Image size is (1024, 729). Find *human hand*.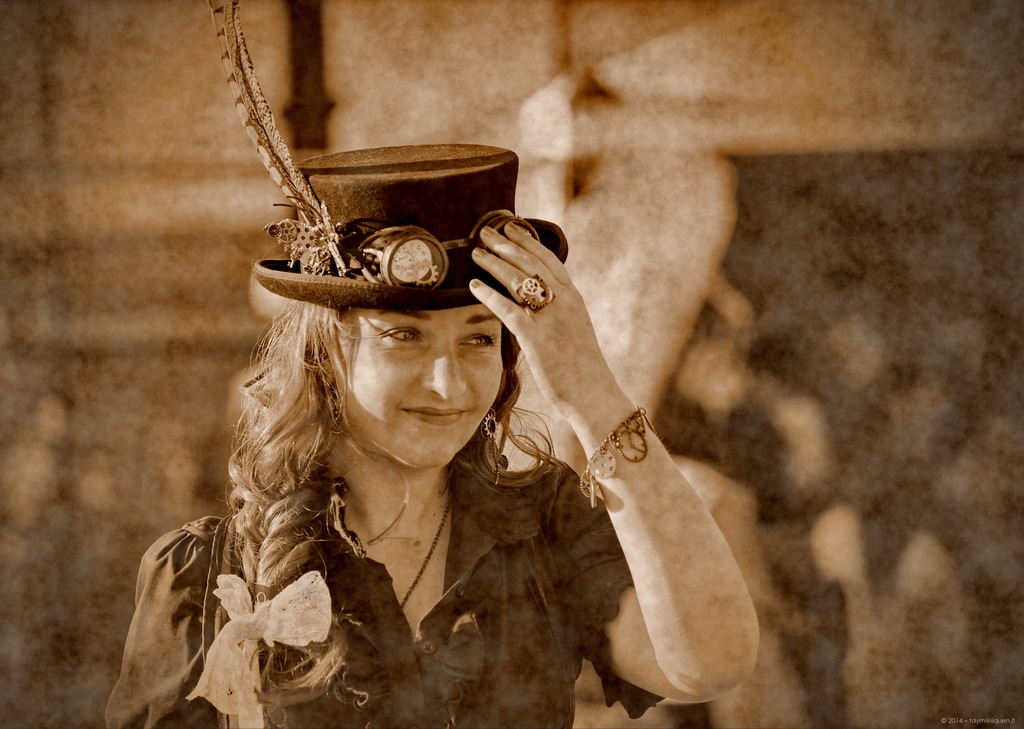
(498,221,615,464).
